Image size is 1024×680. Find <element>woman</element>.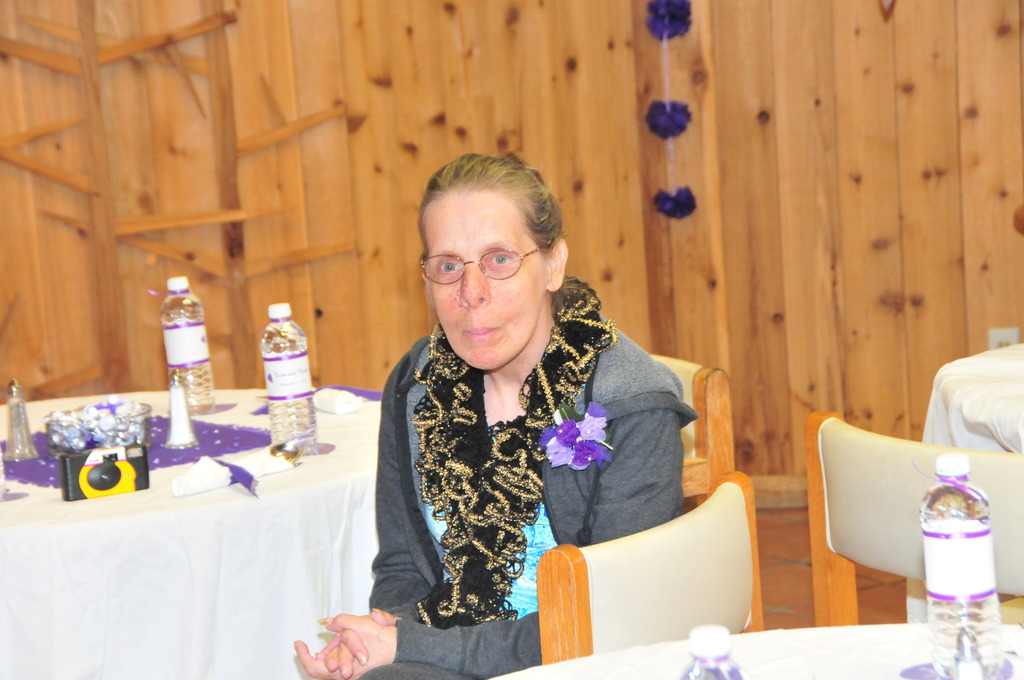
[left=369, top=150, right=711, bottom=661].
